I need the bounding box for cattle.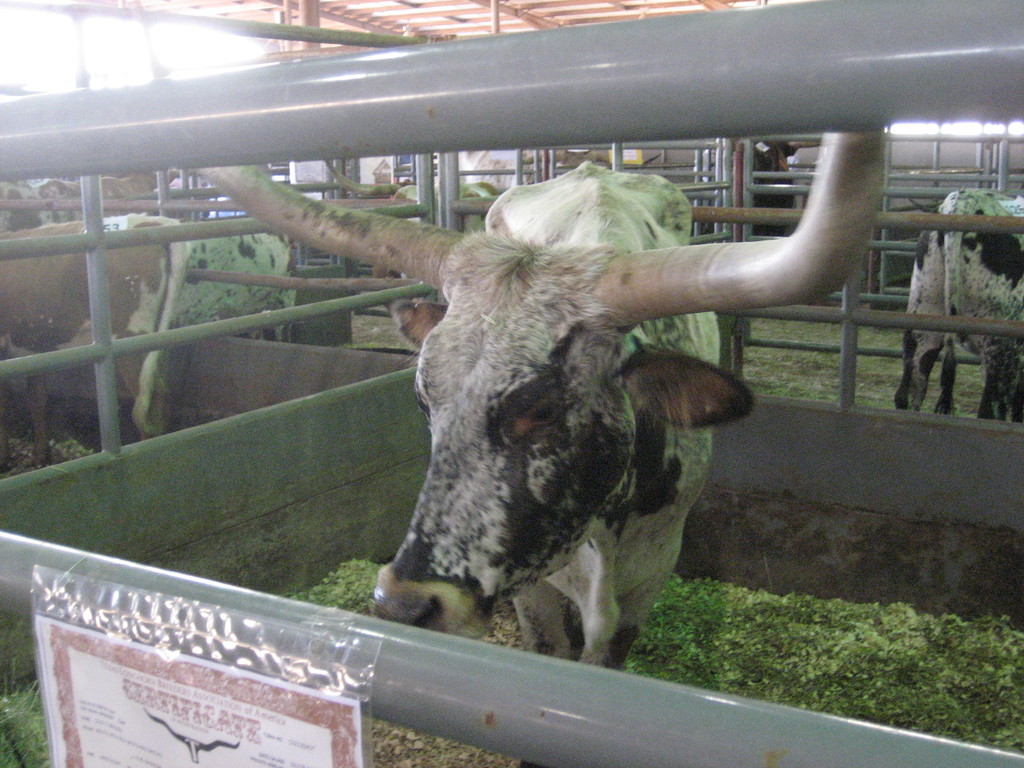
Here it is: (175, 232, 300, 342).
